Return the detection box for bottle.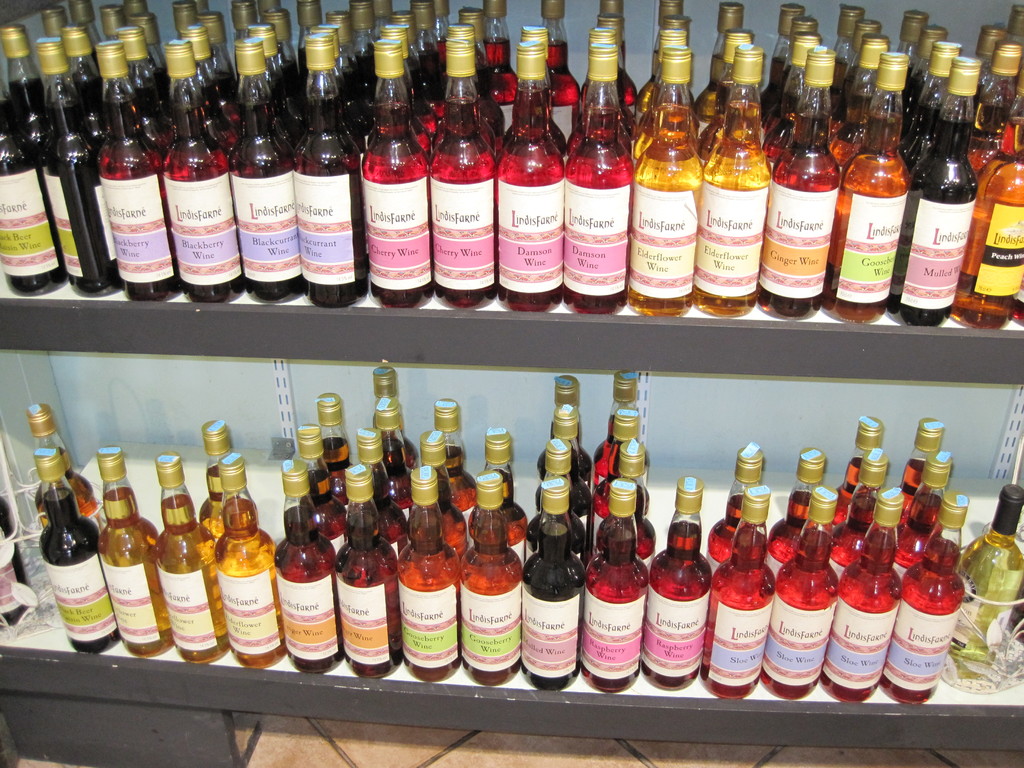
(x1=575, y1=29, x2=636, y2=130).
